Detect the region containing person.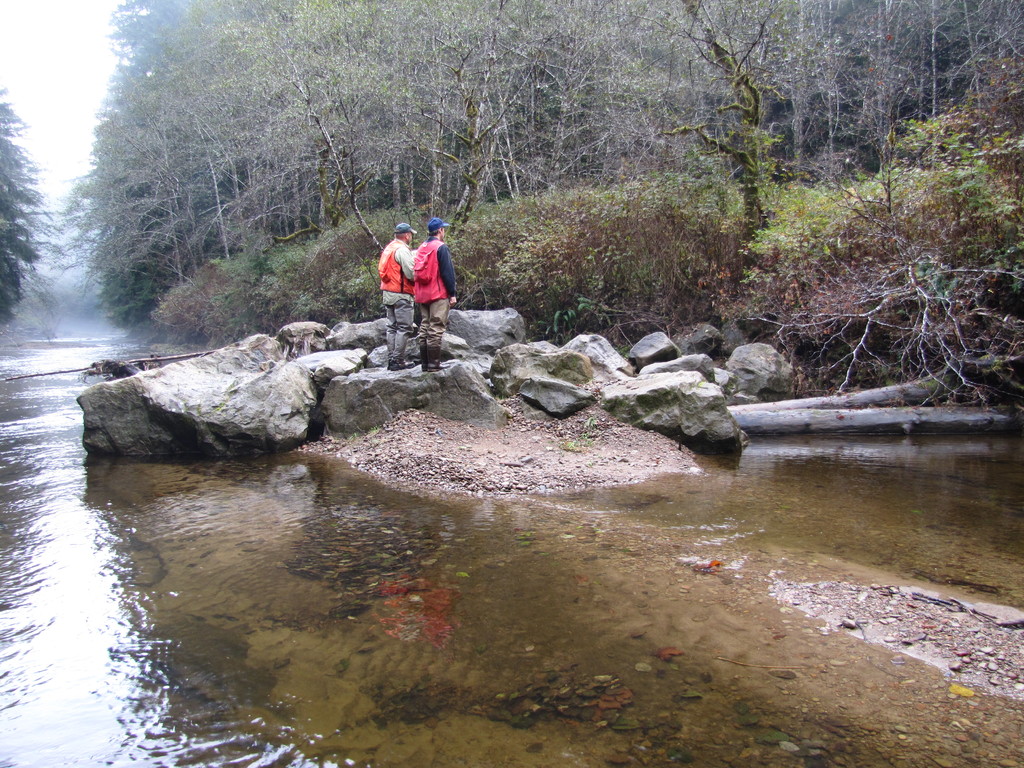
crop(408, 216, 458, 373).
